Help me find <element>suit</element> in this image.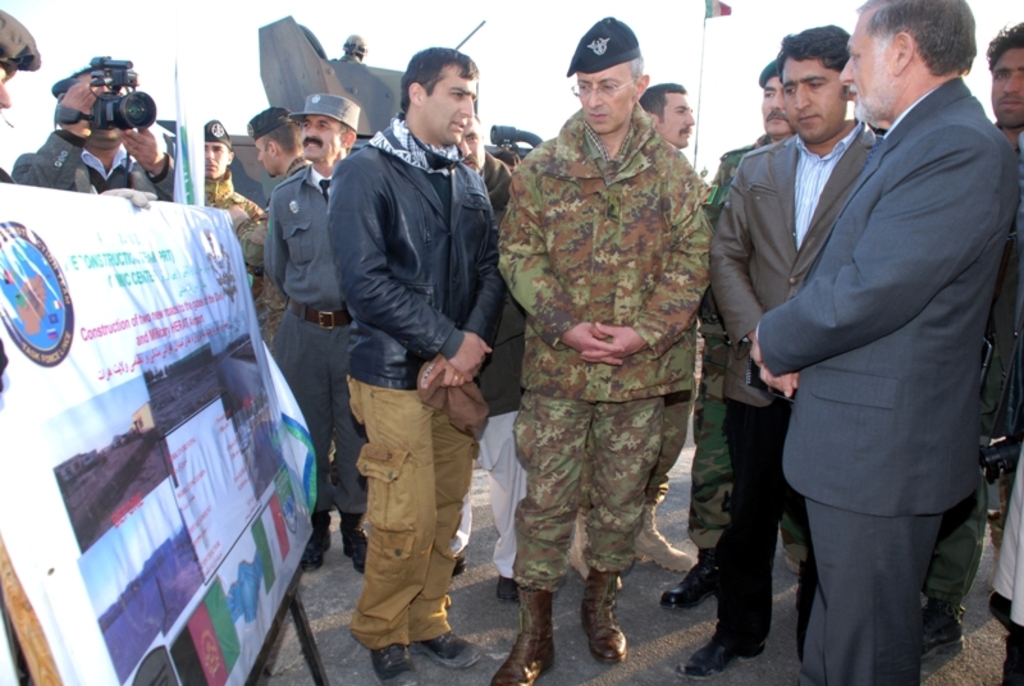
Found it: 750 0 1001 685.
